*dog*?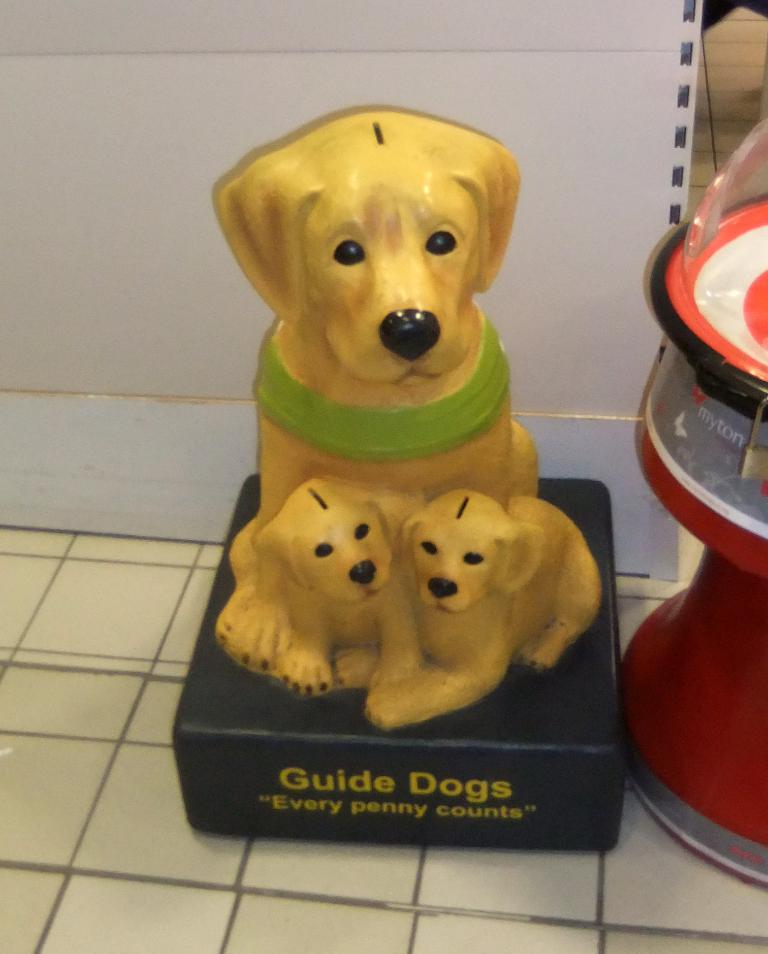
crop(215, 108, 538, 695)
